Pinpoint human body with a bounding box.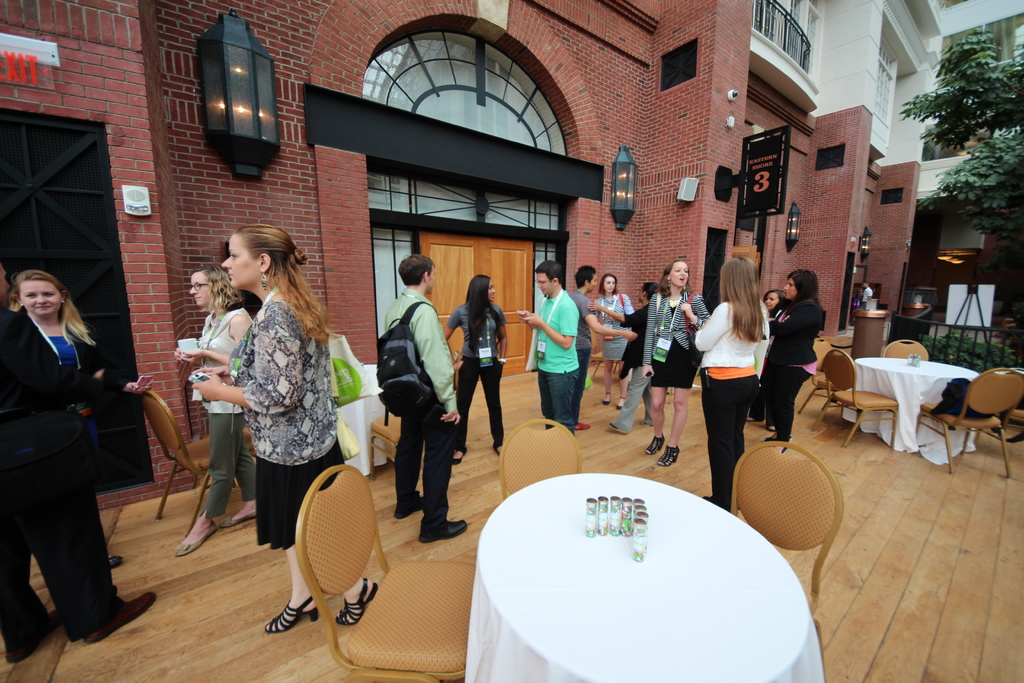
[744, 311, 778, 431].
